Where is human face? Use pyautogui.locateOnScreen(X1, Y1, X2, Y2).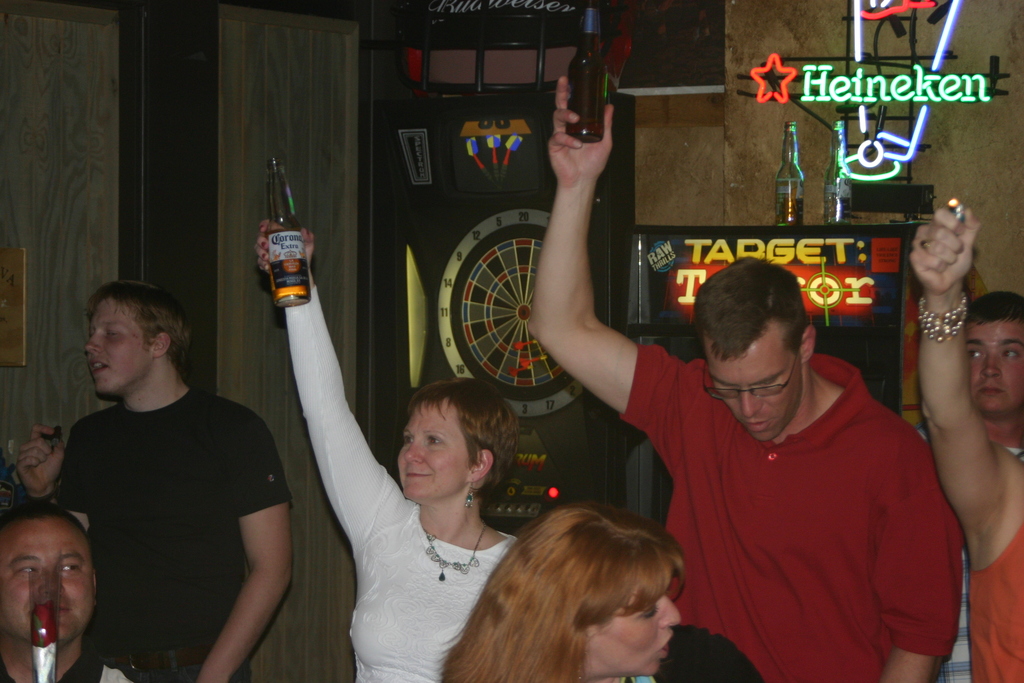
pyautogui.locateOnScreen(0, 518, 95, 645).
